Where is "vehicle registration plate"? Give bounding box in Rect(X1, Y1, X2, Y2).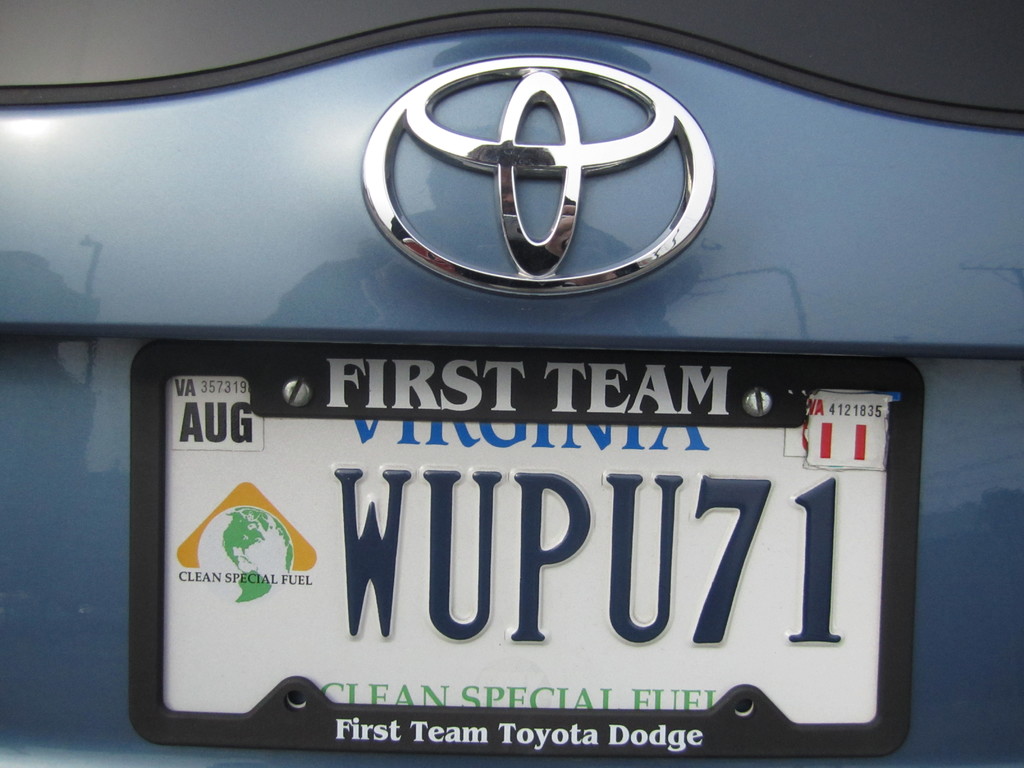
Rect(125, 342, 925, 767).
